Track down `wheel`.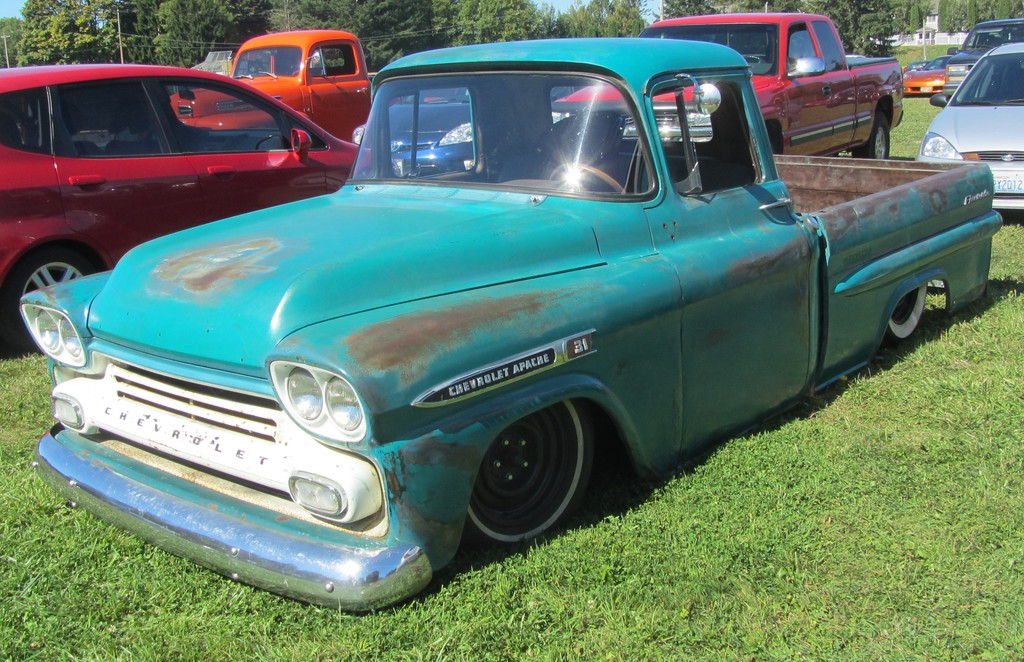
Tracked to bbox=(0, 246, 105, 358).
